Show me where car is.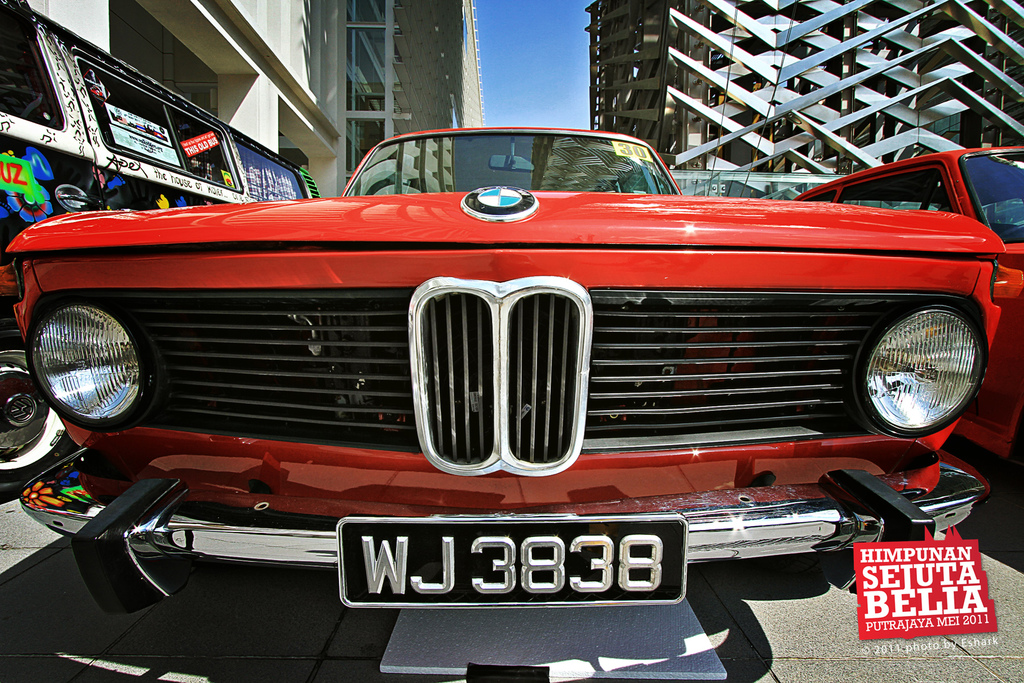
car is at [790, 143, 1023, 496].
